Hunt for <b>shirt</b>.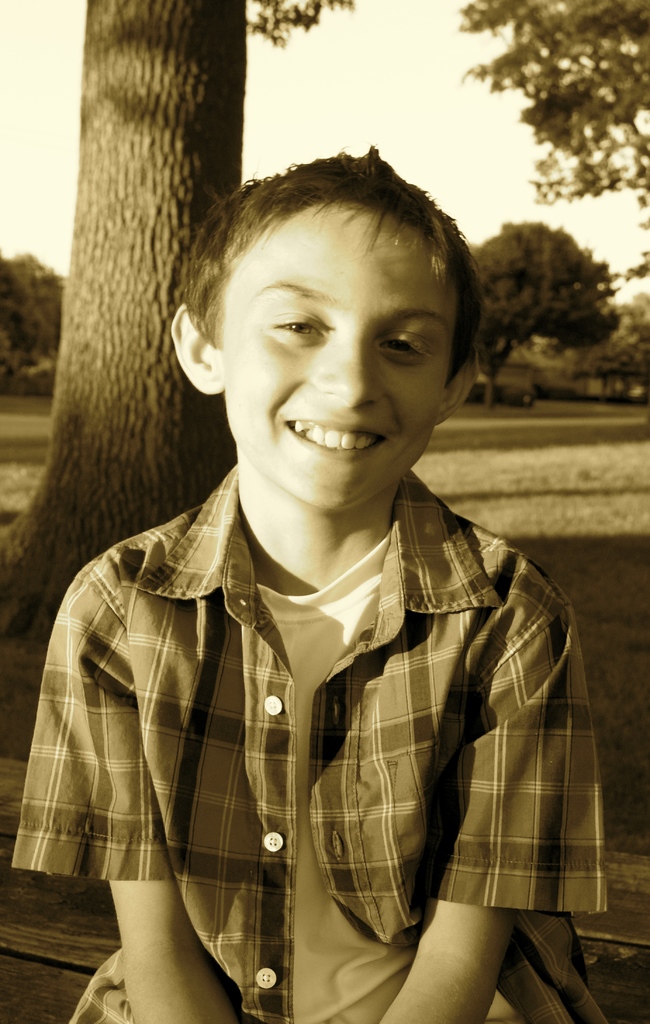
Hunted down at 12, 456, 610, 1023.
